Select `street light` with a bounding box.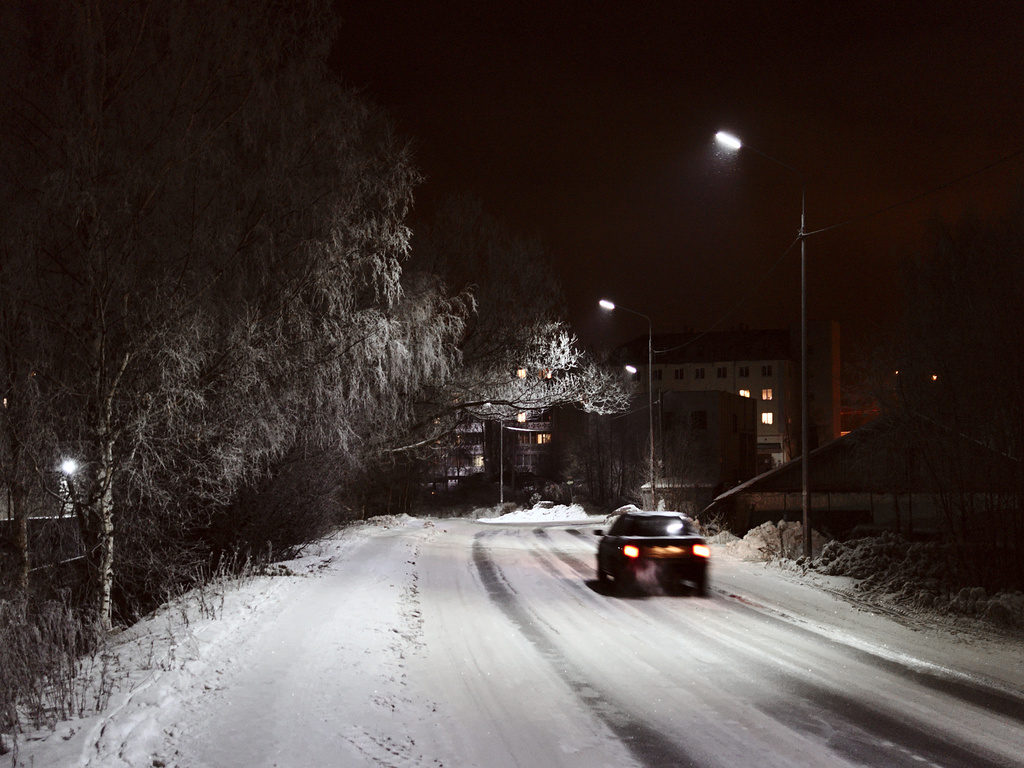
{"left": 477, "top": 395, "right": 512, "bottom": 506}.
